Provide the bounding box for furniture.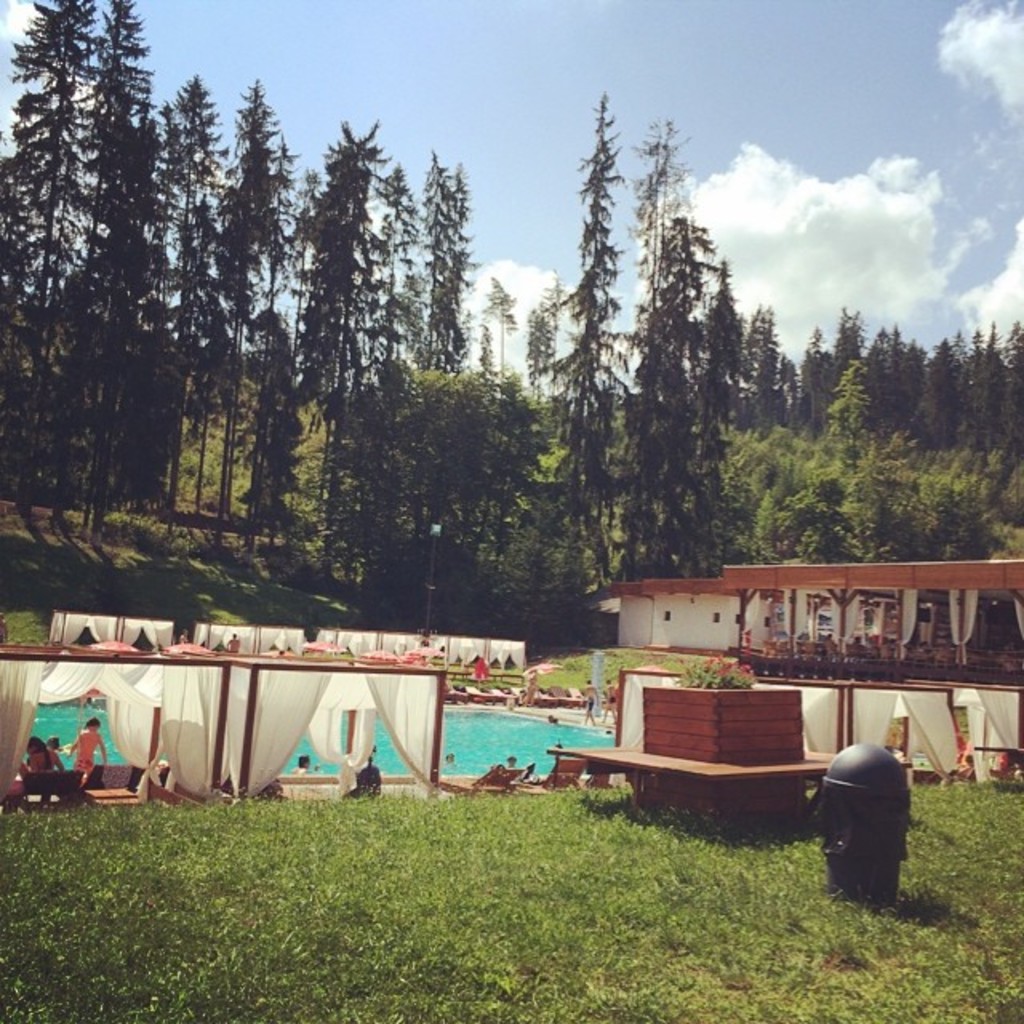
region(21, 771, 82, 792).
